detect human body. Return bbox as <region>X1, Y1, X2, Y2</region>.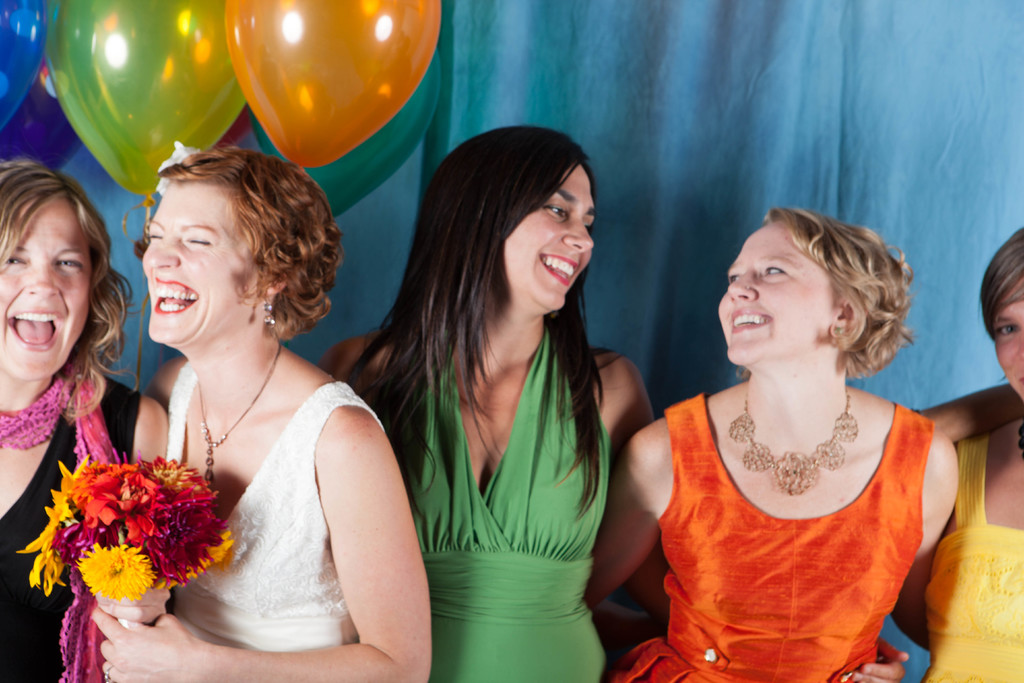
<region>627, 226, 964, 682</region>.
